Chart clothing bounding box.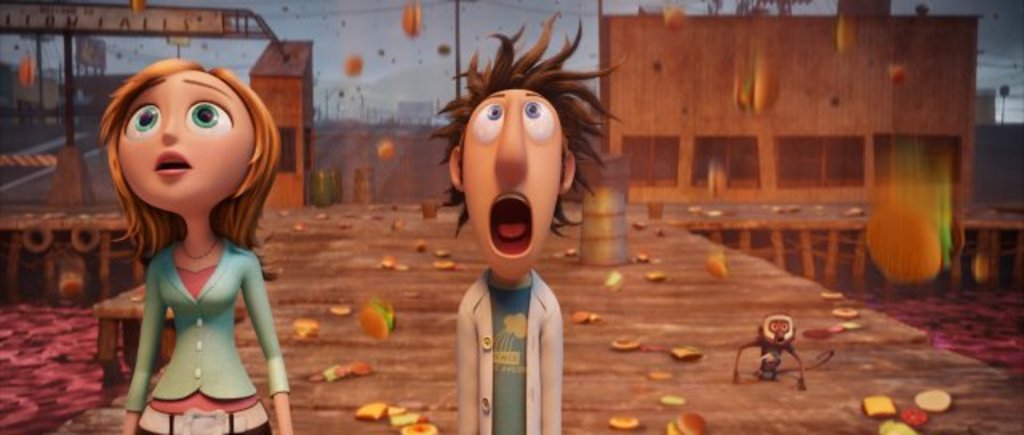
Charted: box(126, 237, 286, 433).
